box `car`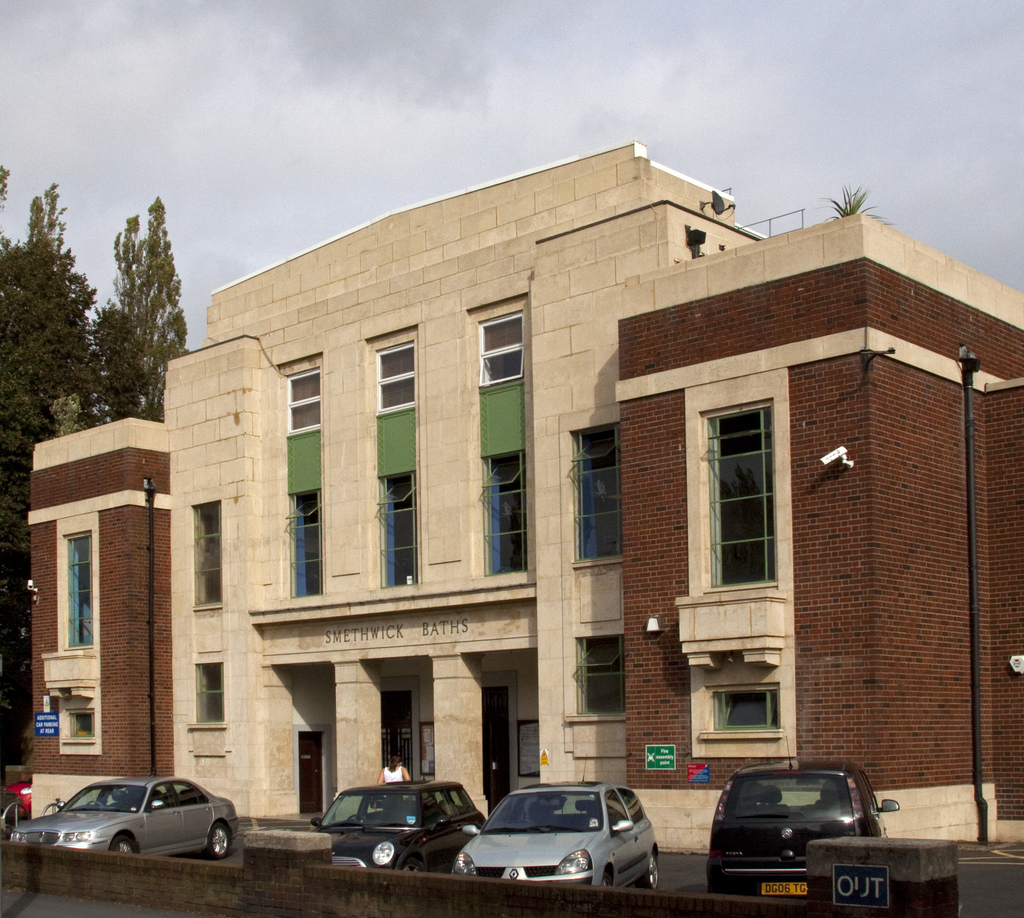
box=[312, 778, 483, 878]
